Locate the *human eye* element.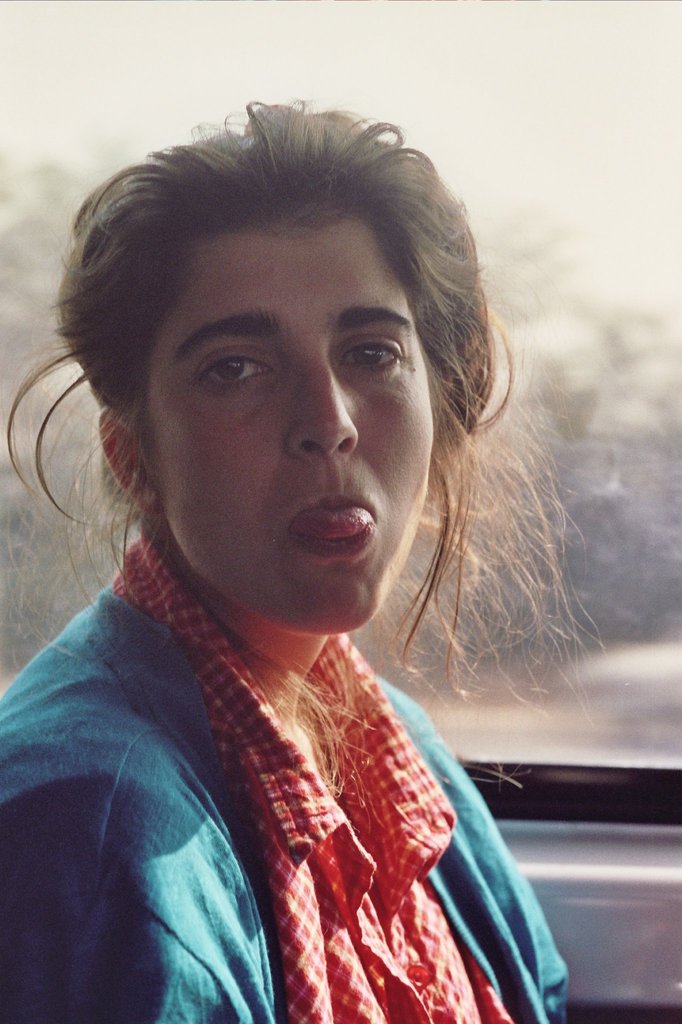
Element bbox: (336,332,408,375).
